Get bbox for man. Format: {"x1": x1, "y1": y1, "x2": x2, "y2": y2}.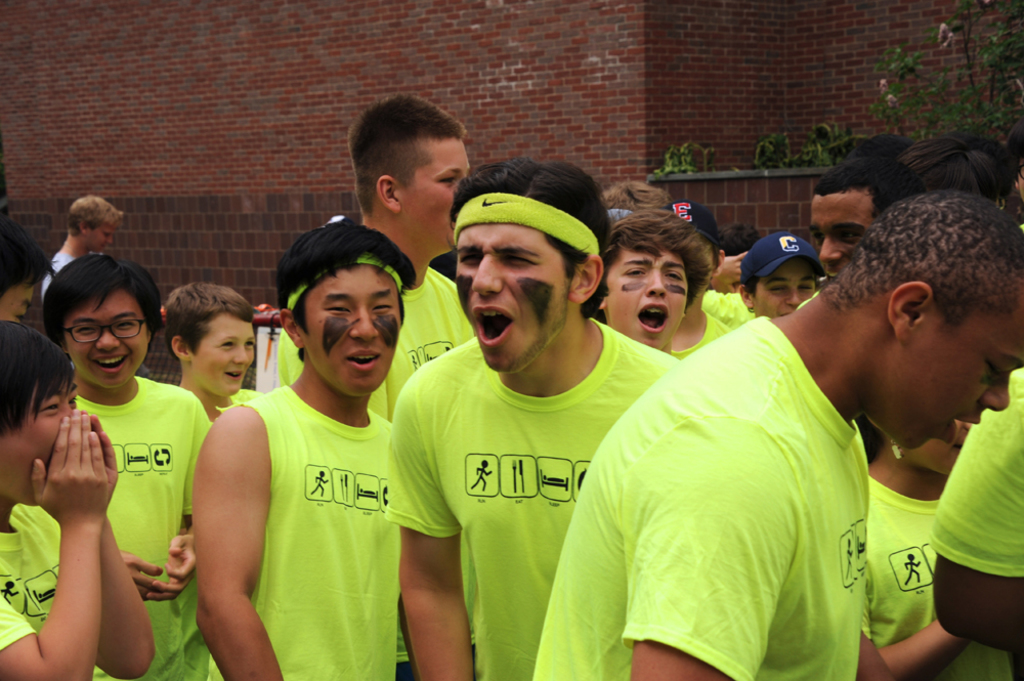
{"x1": 40, "y1": 198, "x2": 126, "y2": 292}.
